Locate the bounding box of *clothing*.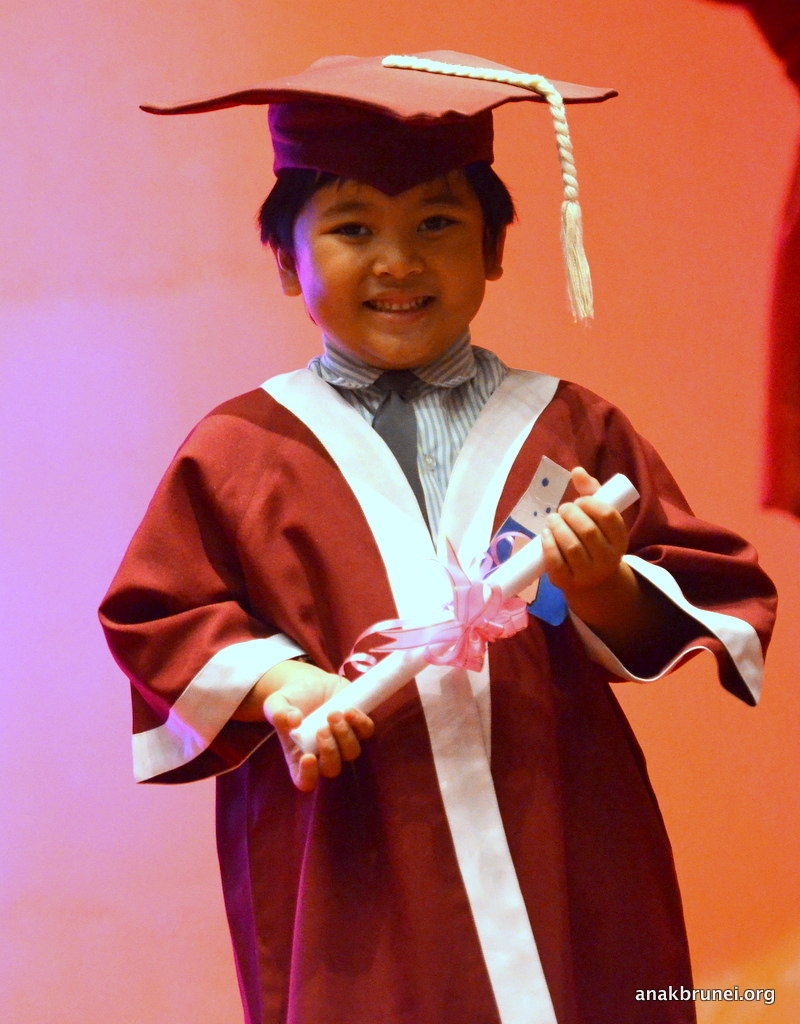
Bounding box: bbox=[84, 325, 766, 1023].
